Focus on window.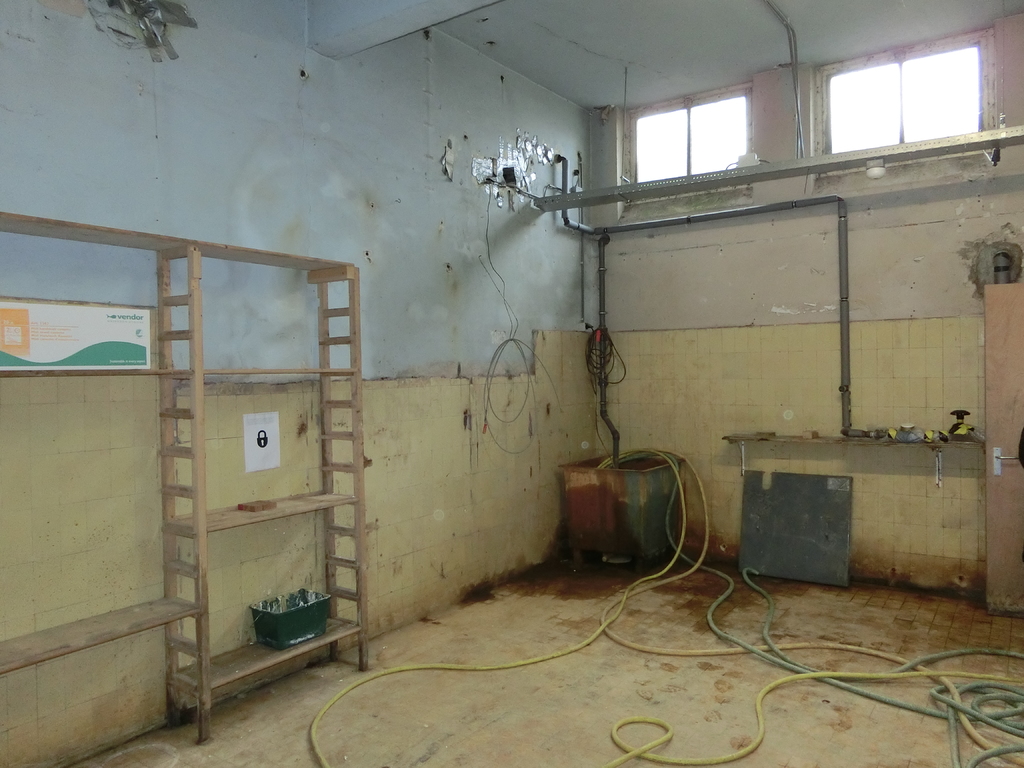
Focused at (625, 66, 757, 210).
